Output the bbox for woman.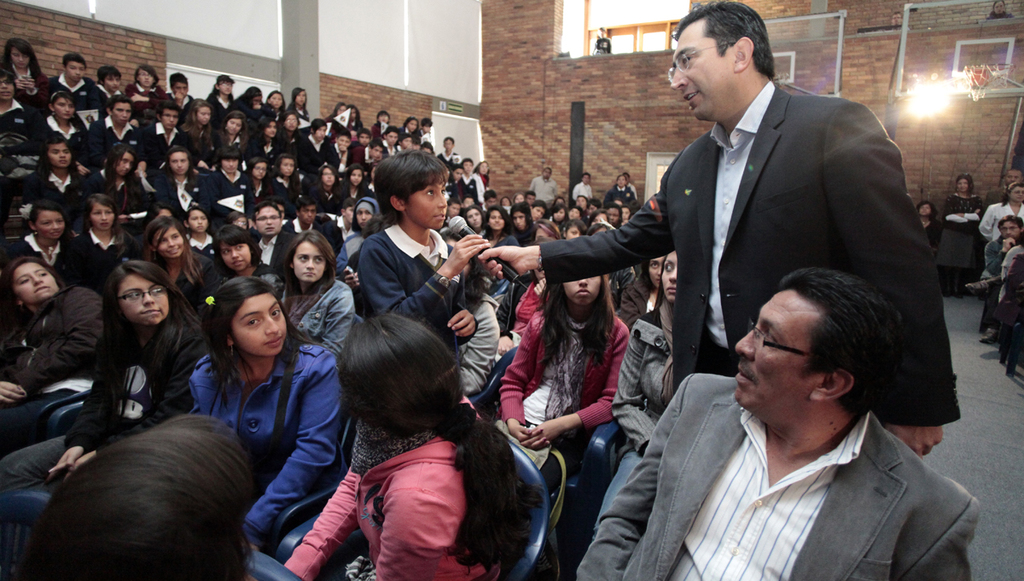
select_region(212, 105, 246, 155).
